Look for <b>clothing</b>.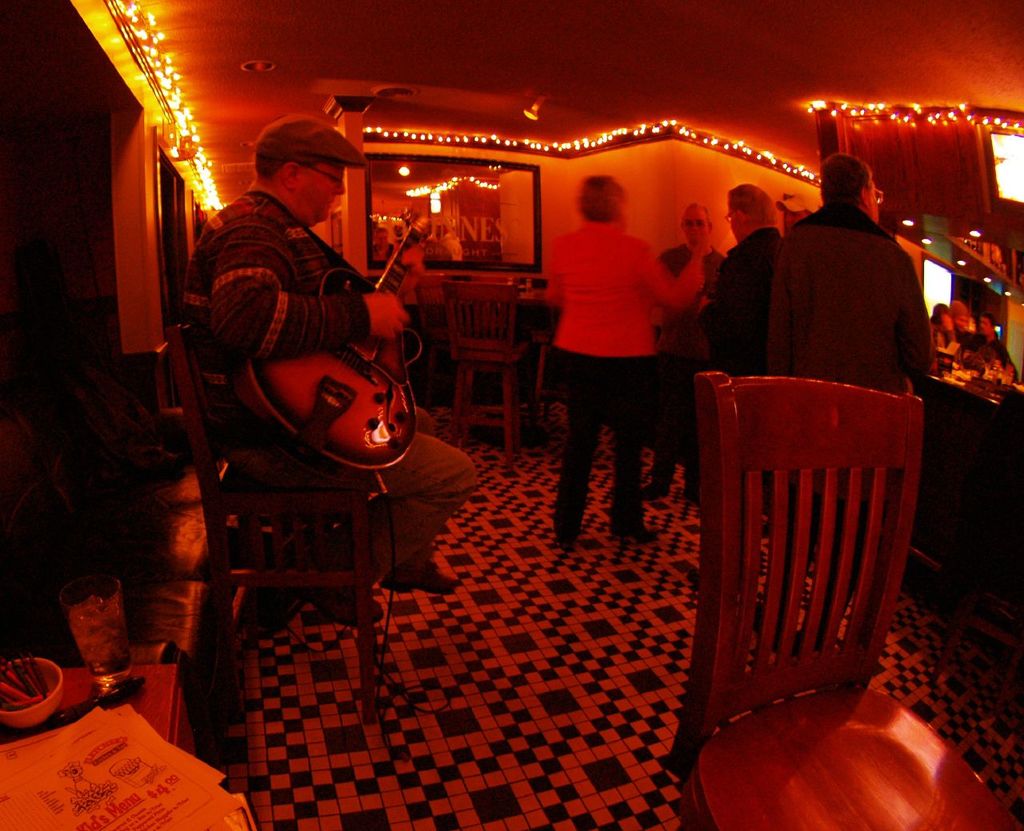
Found: select_region(986, 334, 1023, 383).
